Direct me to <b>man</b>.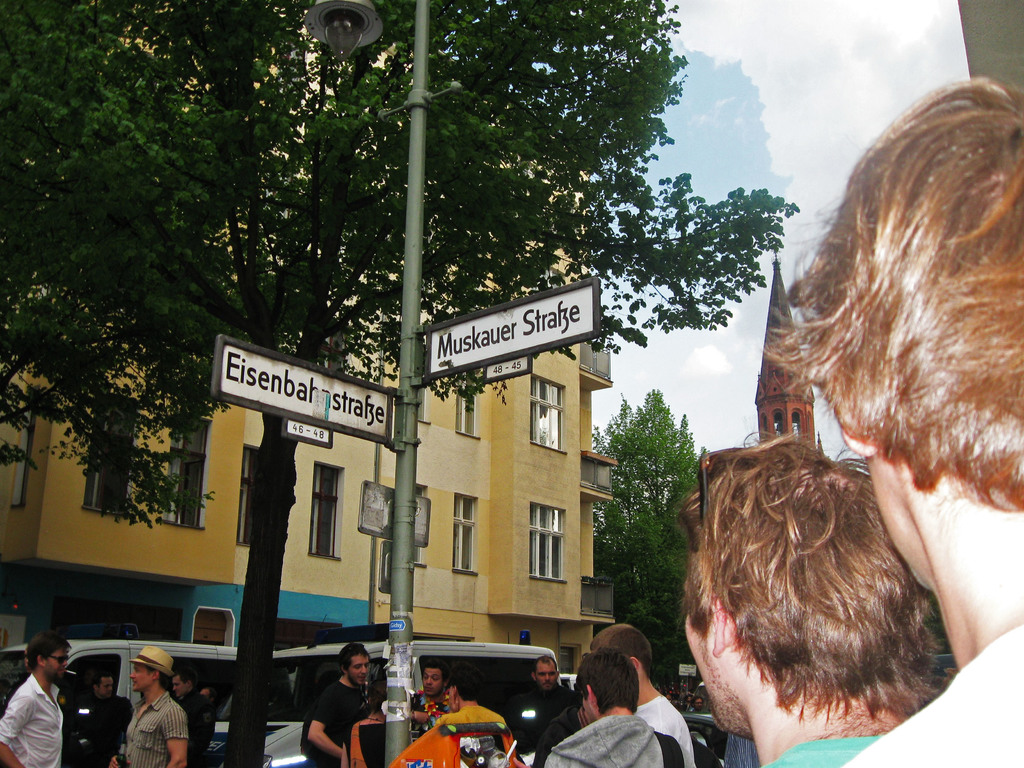
Direction: BBox(570, 619, 697, 767).
